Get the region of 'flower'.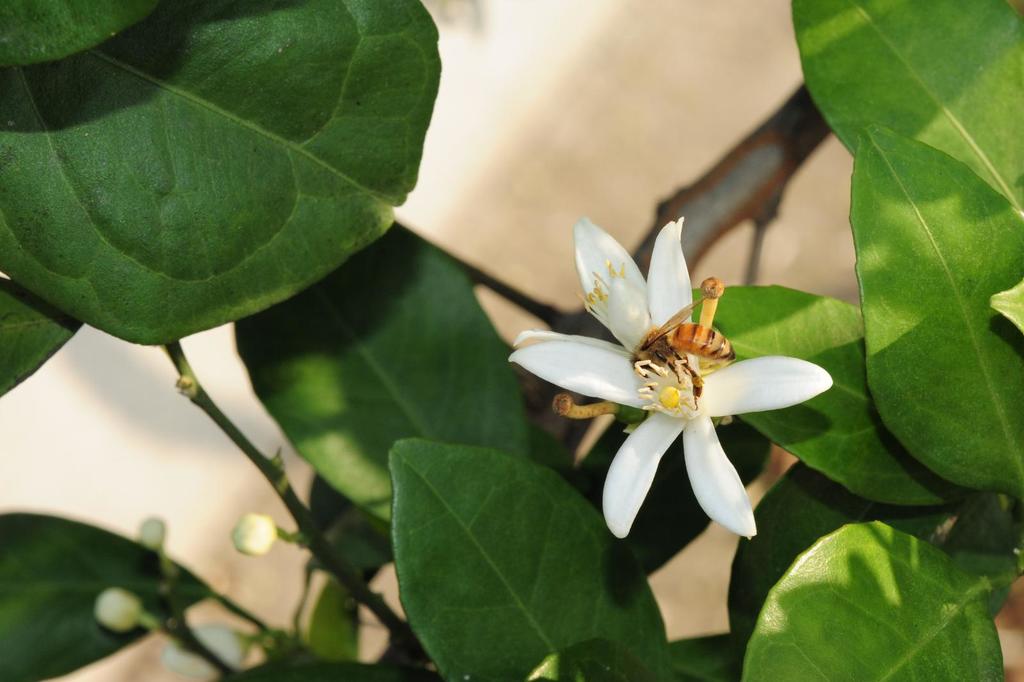
bbox(163, 621, 262, 681).
